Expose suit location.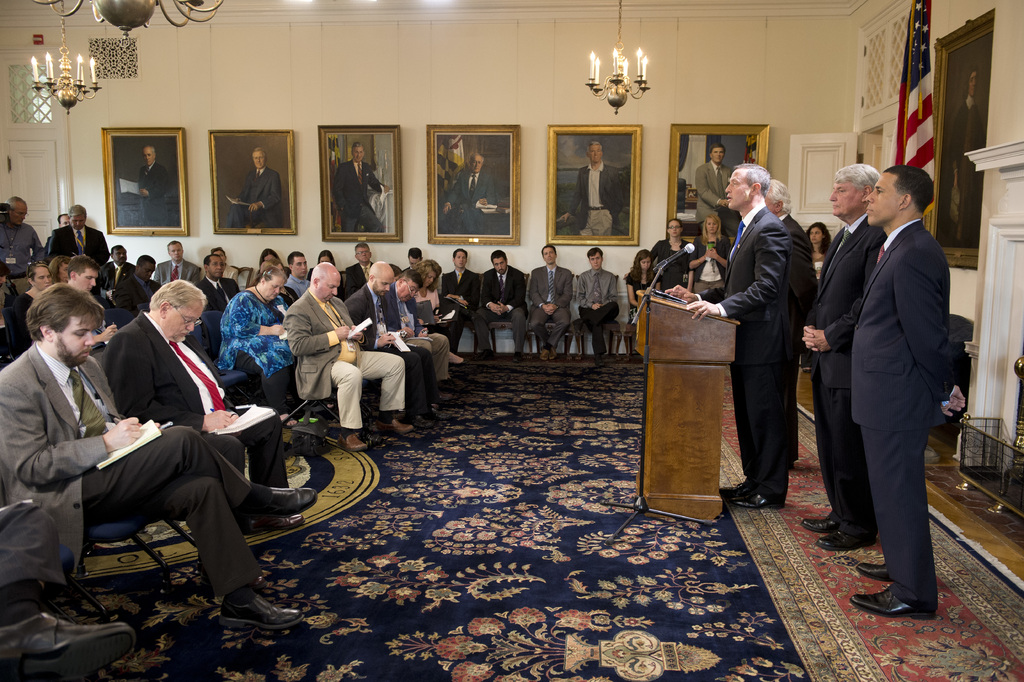
Exposed at [328, 158, 386, 235].
